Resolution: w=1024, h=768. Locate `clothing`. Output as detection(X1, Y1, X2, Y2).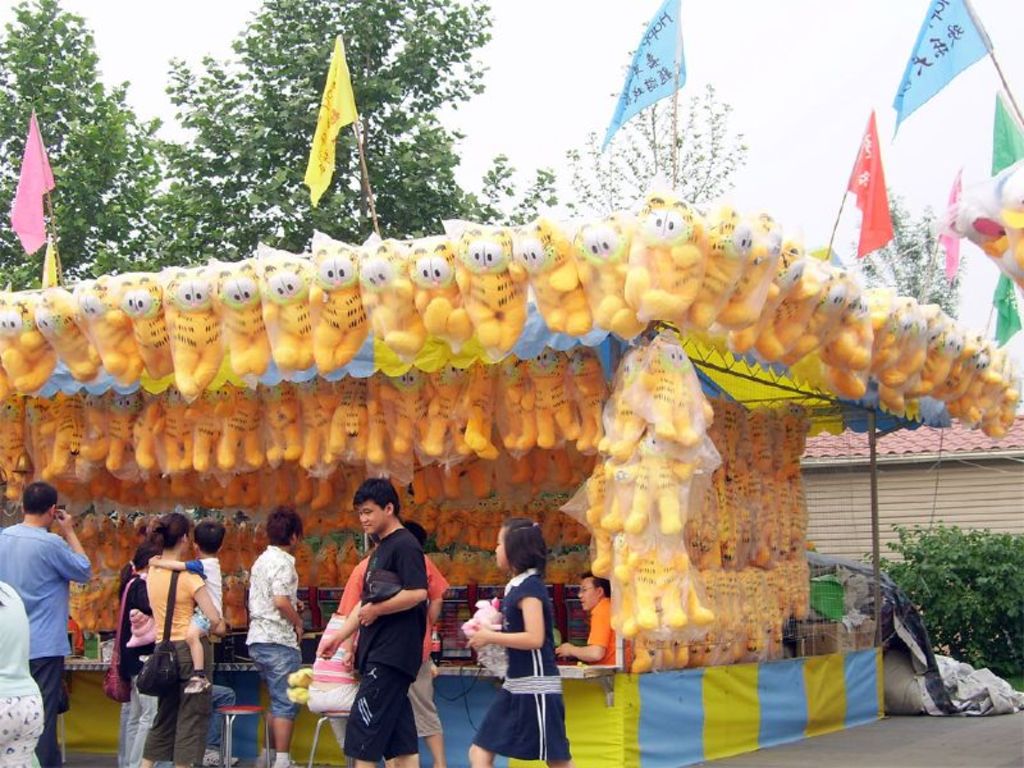
detection(186, 558, 234, 632).
